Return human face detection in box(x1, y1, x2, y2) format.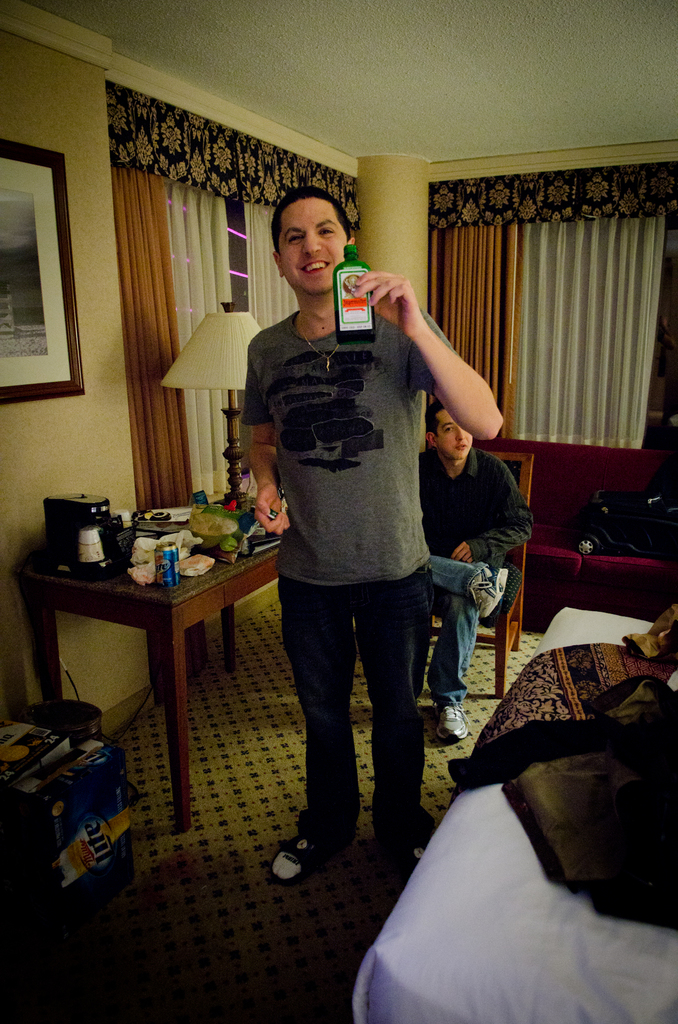
box(423, 410, 479, 465).
